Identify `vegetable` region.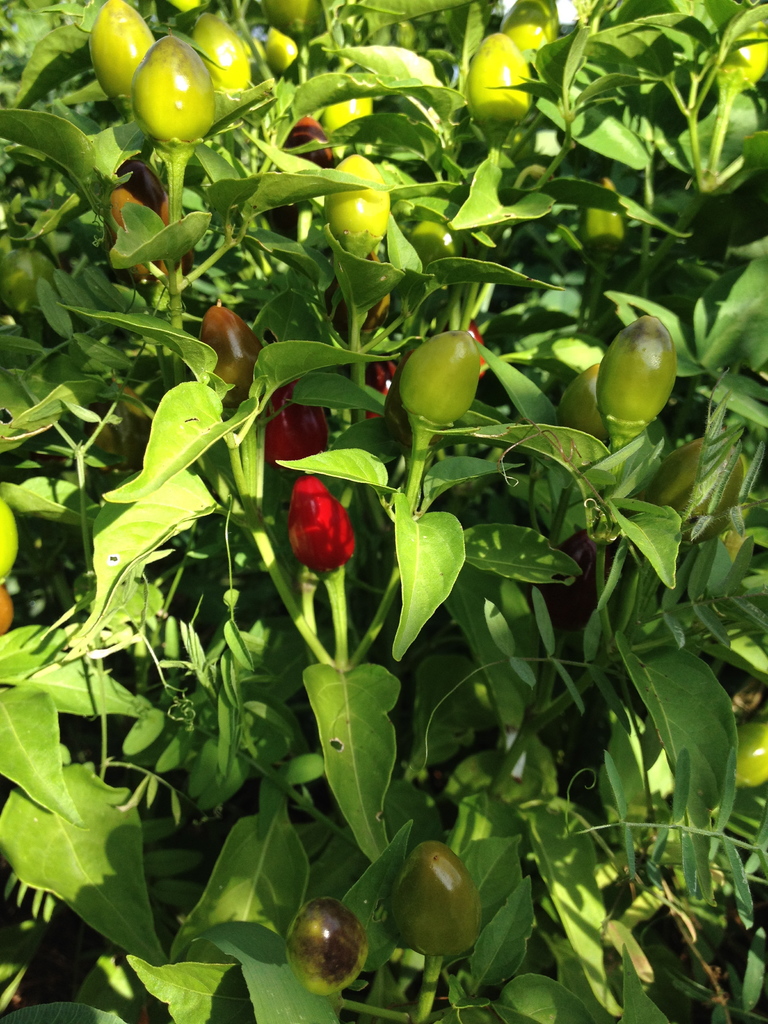
Region: {"left": 404, "top": 324, "right": 483, "bottom": 431}.
